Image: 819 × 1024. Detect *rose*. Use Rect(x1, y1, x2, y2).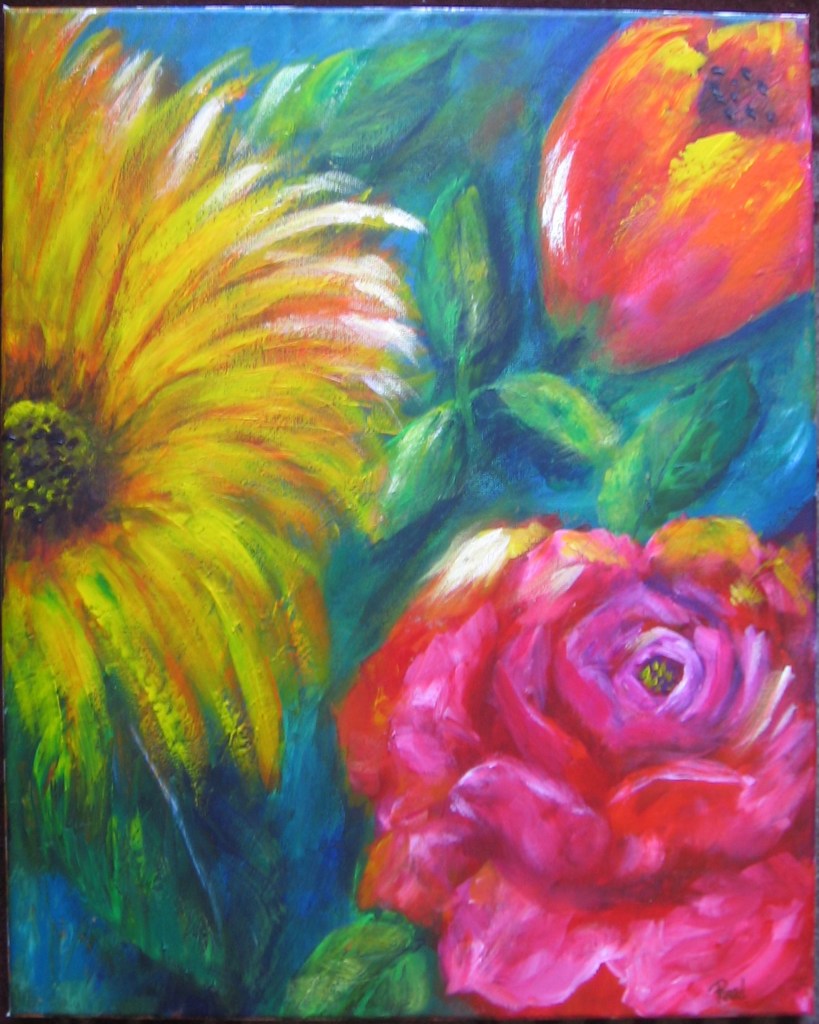
Rect(340, 509, 818, 1018).
